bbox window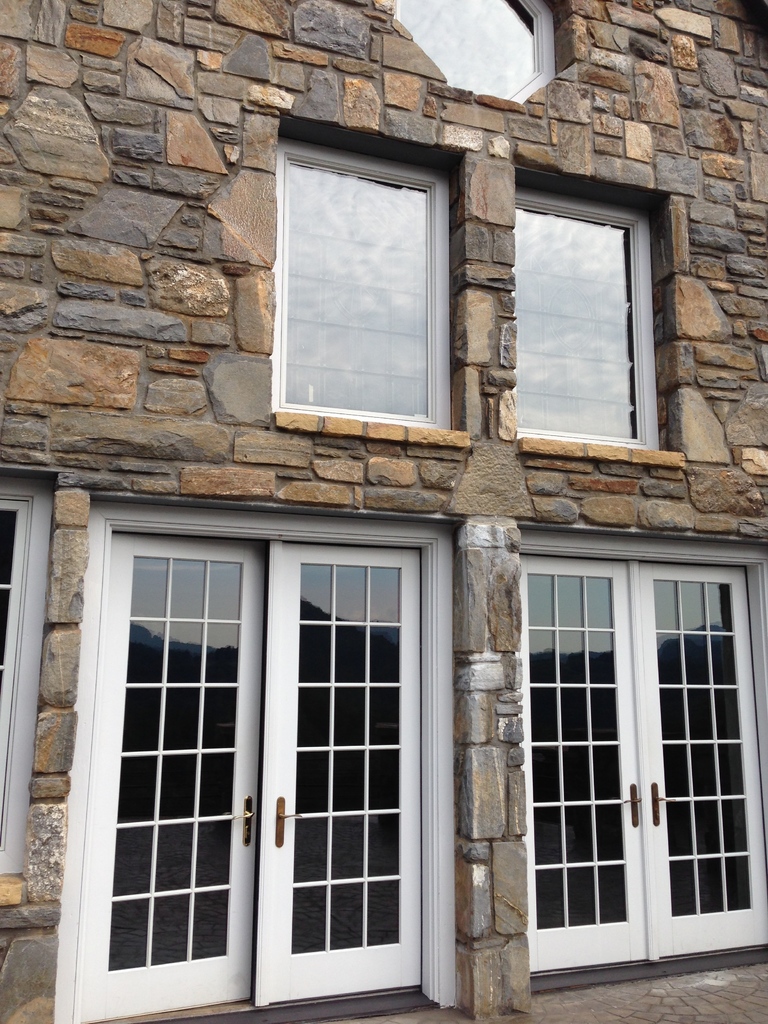
389 0 556 109
